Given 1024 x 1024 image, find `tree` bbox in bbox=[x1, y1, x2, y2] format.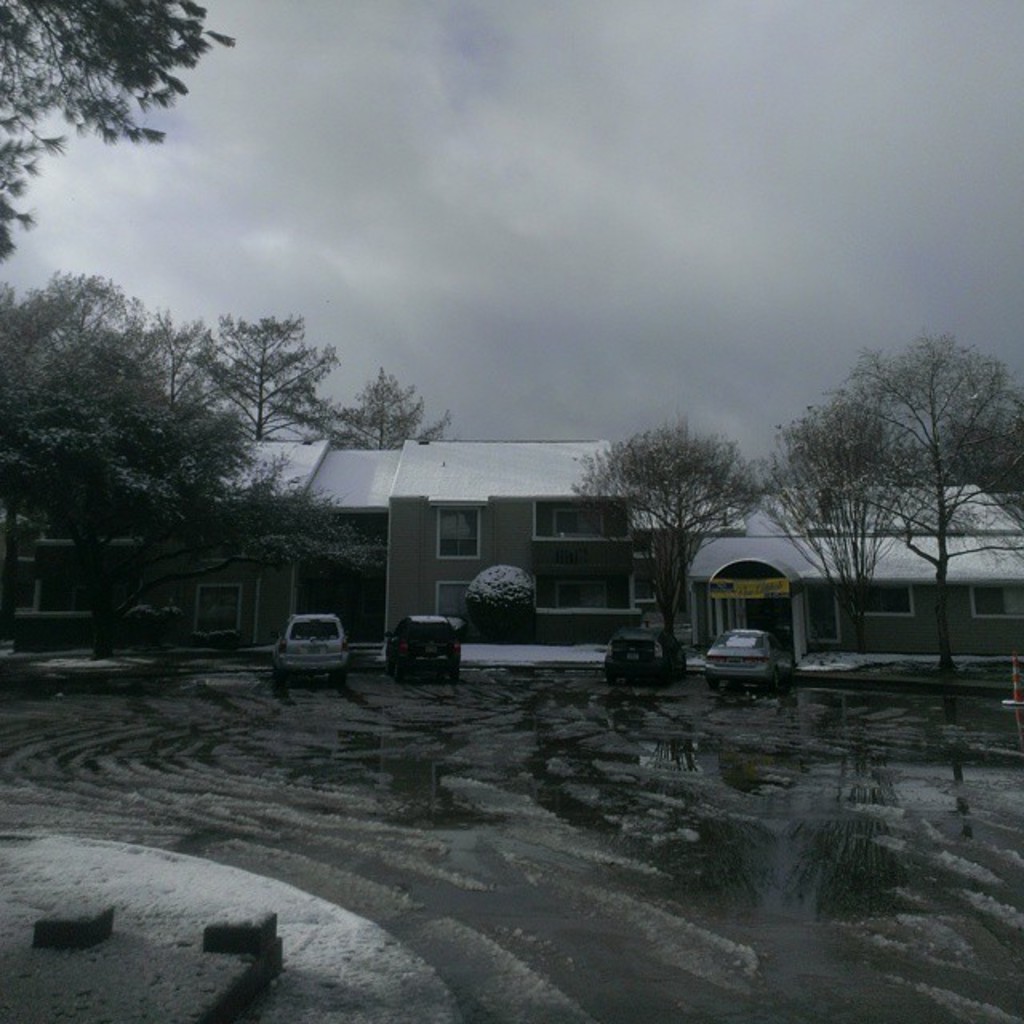
bbox=[0, 269, 261, 643].
